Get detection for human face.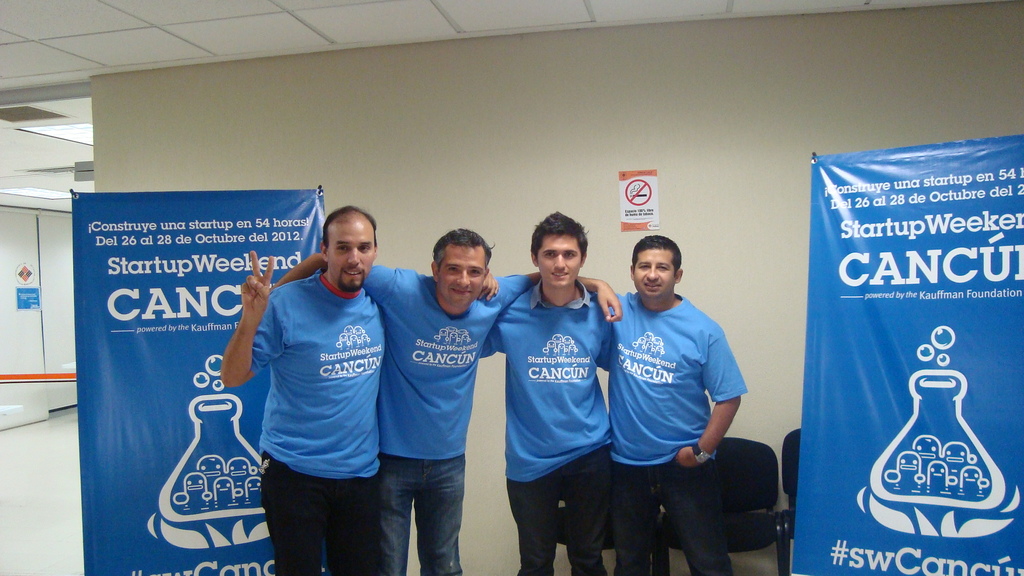
Detection: <box>326,220,377,291</box>.
